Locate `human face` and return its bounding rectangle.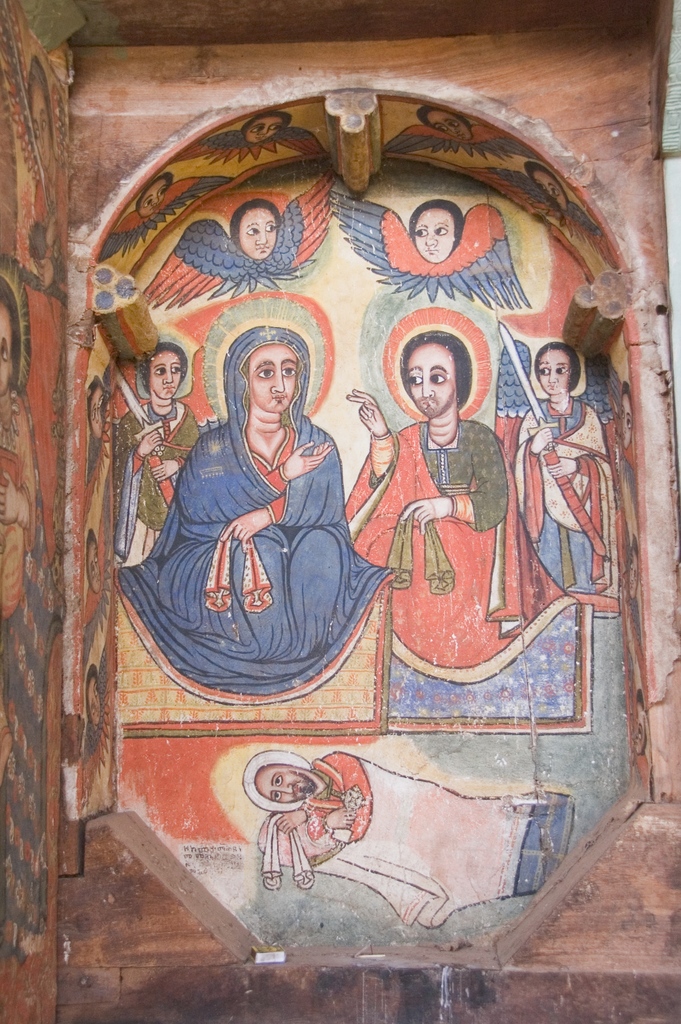
<box>405,344,455,415</box>.
